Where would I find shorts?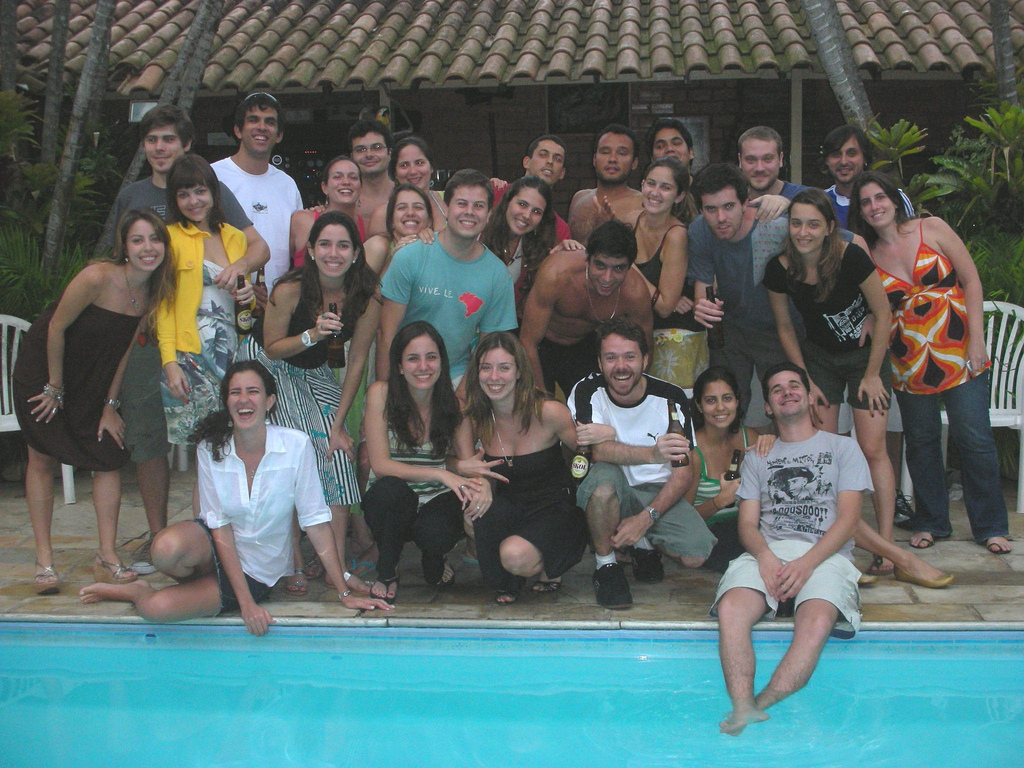
At <region>576, 459, 722, 560</region>.
